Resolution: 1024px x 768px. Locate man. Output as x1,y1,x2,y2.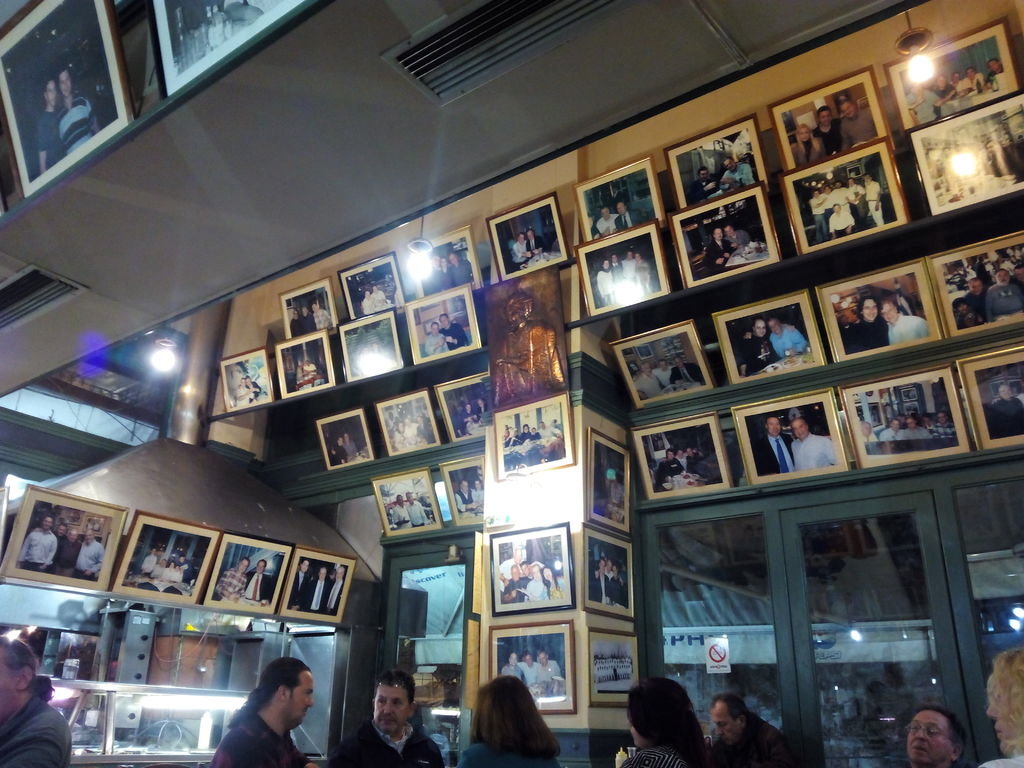
735,320,780,373.
